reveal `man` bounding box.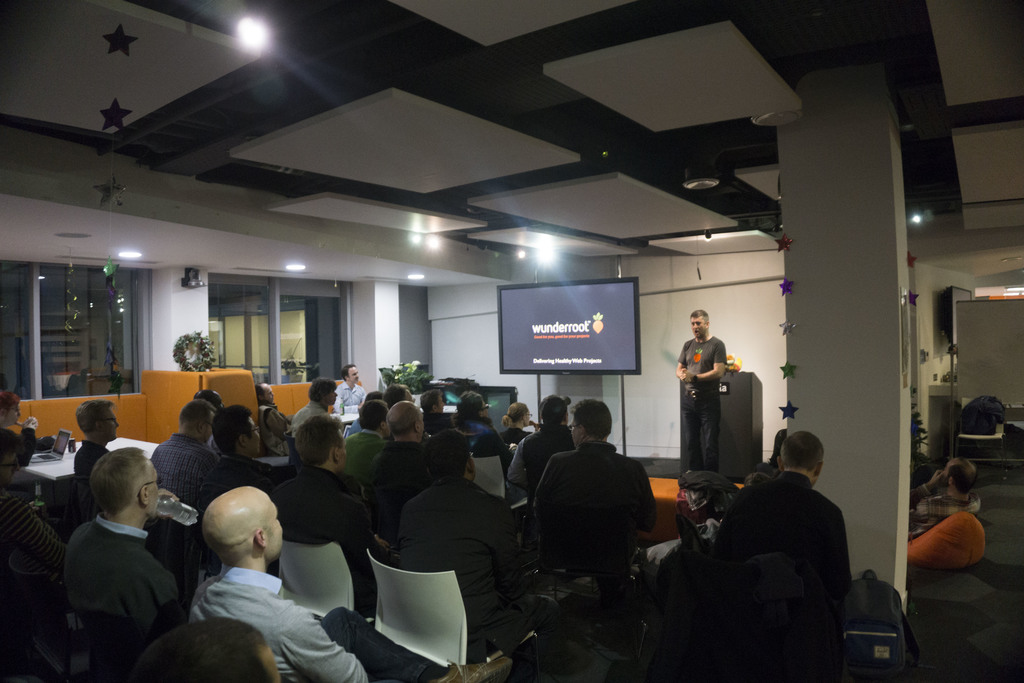
Revealed: 717,431,859,599.
